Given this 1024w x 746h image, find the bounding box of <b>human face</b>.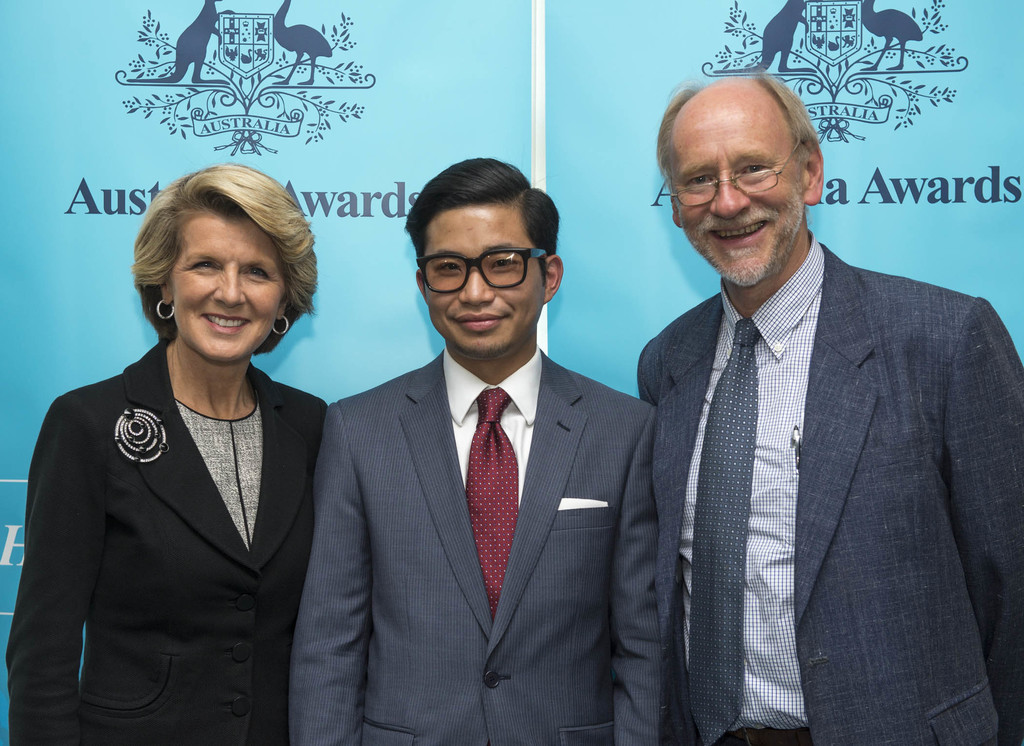
(425, 209, 545, 357).
